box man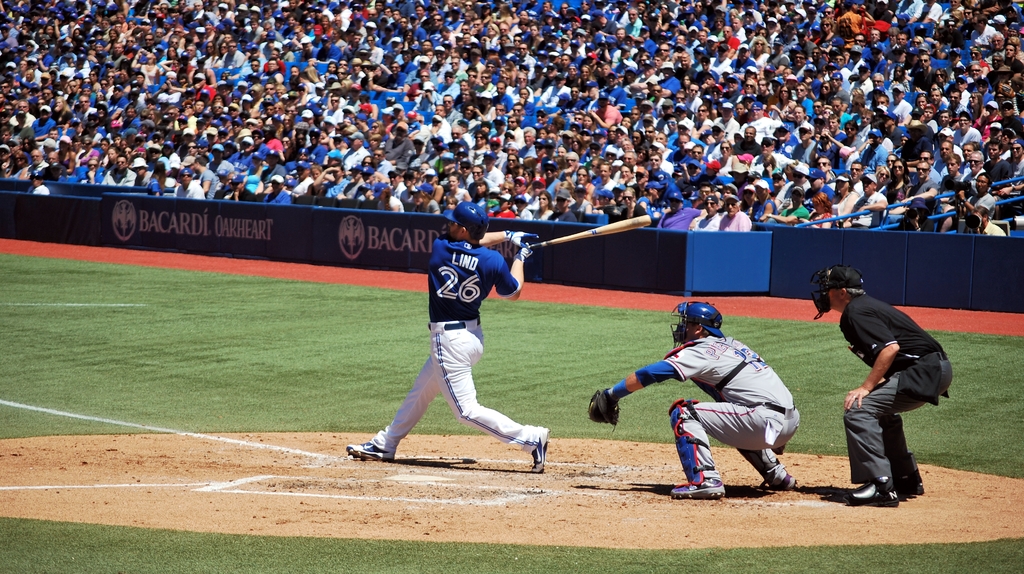
[x1=945, y1=47, x2=968, y2=81]
